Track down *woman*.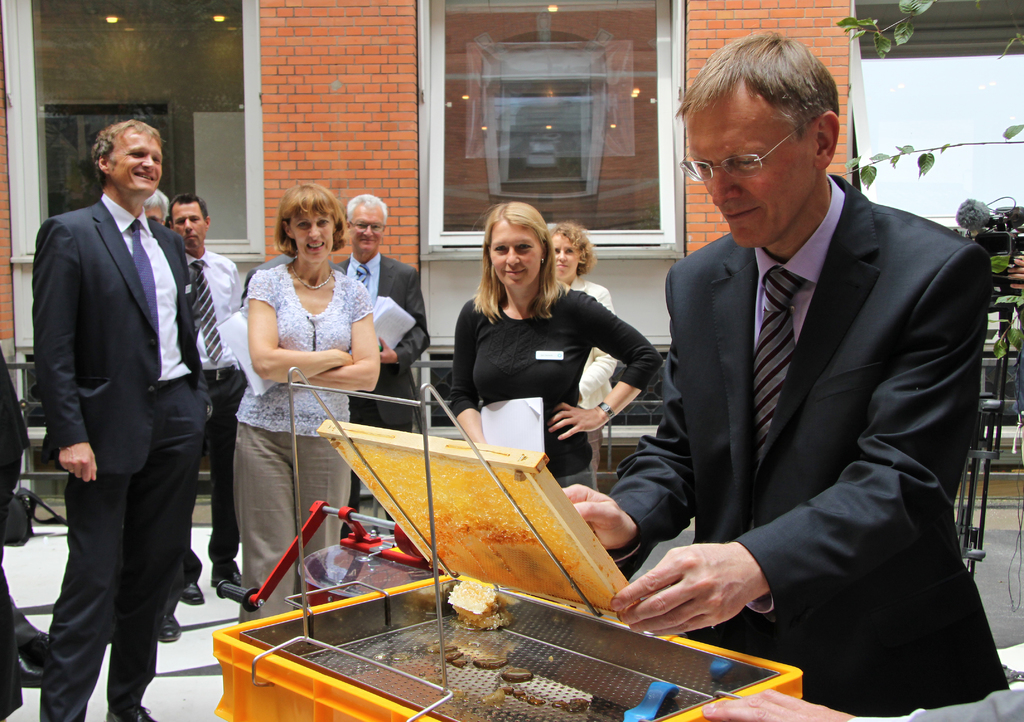
Tracked to l=548, t=215, r=629, b=502.
